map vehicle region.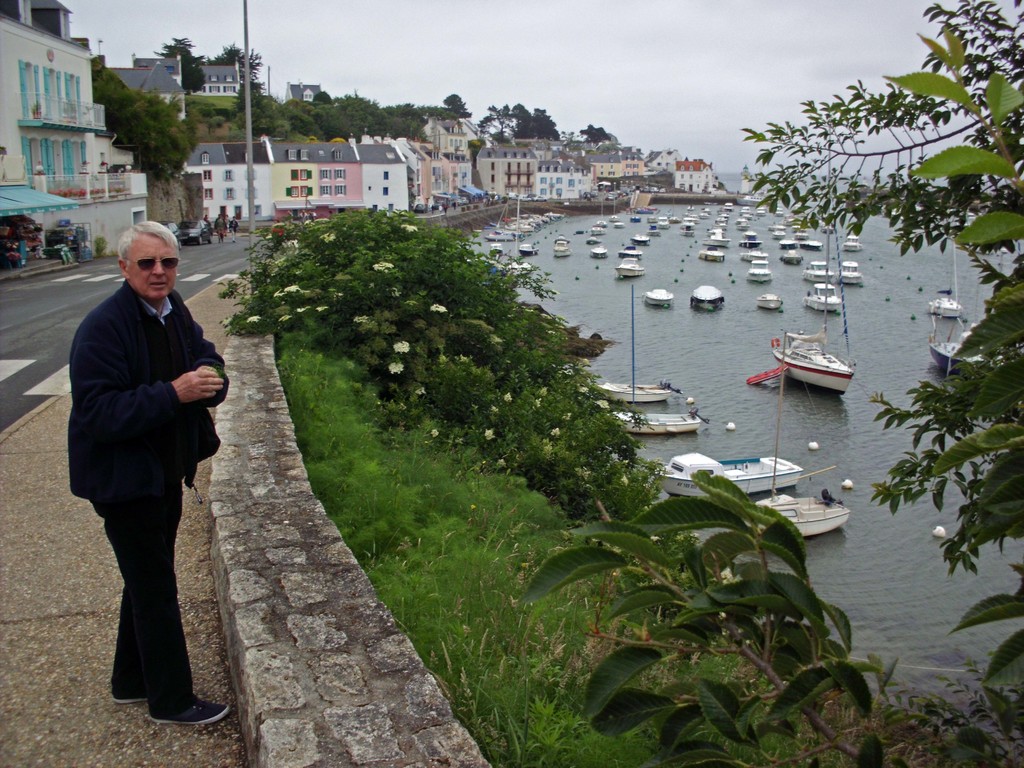
Mapped to (x1=739, y1=229, x2=760, y2=248).
